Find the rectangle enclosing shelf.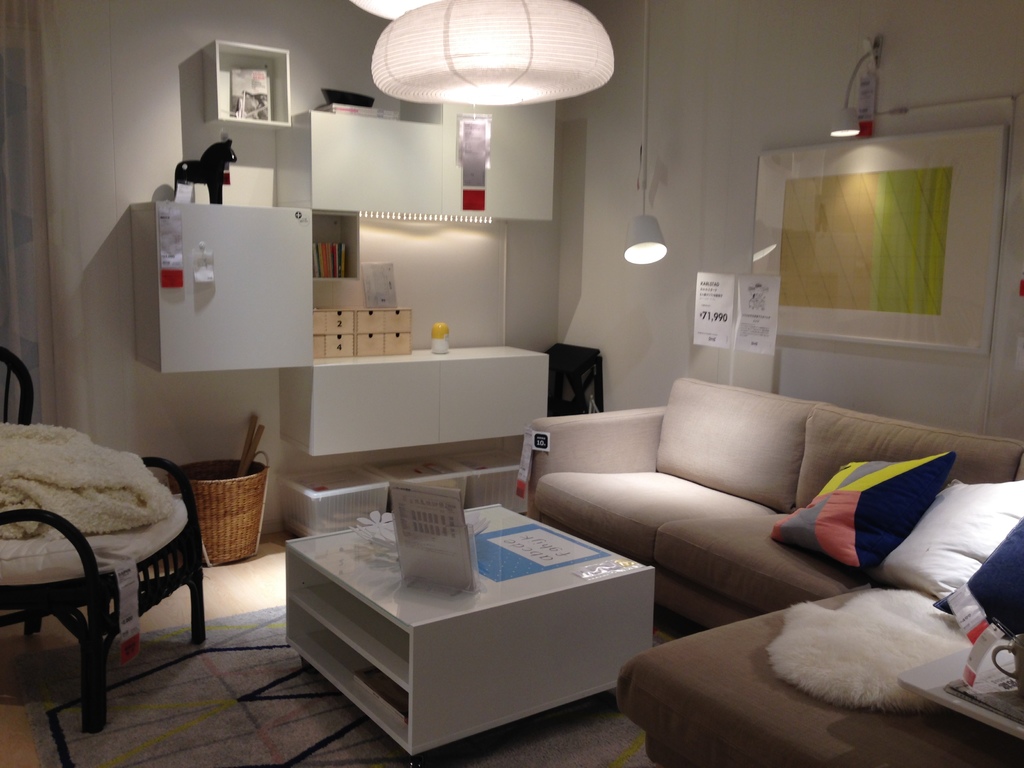
bbox=(304, 205, 366, 285).
